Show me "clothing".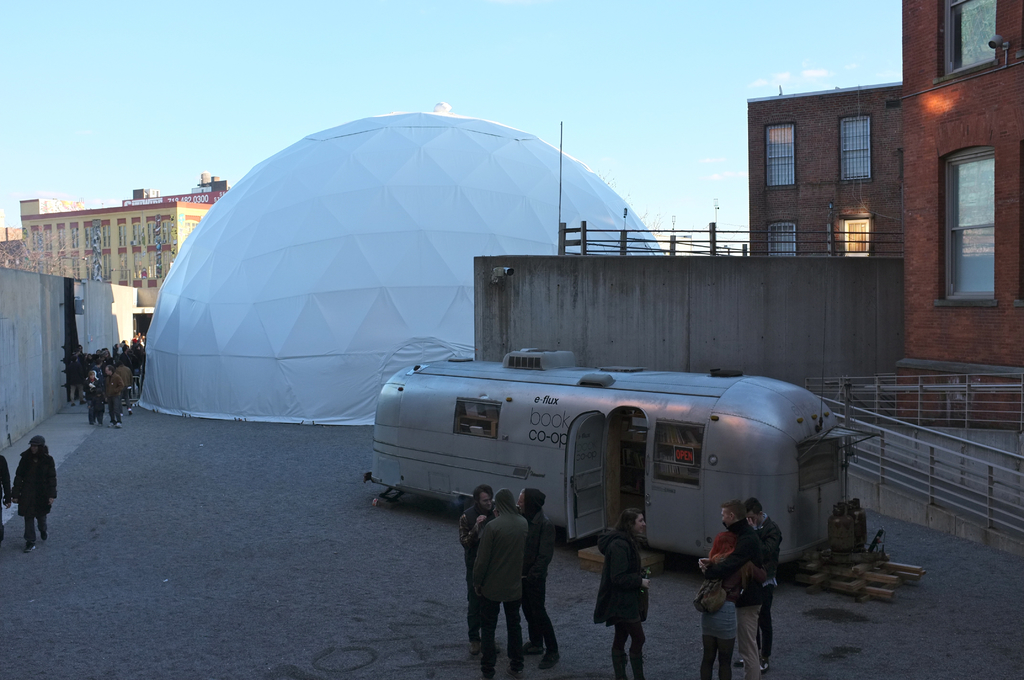
"clothing" is here: (758,516,781,672).
